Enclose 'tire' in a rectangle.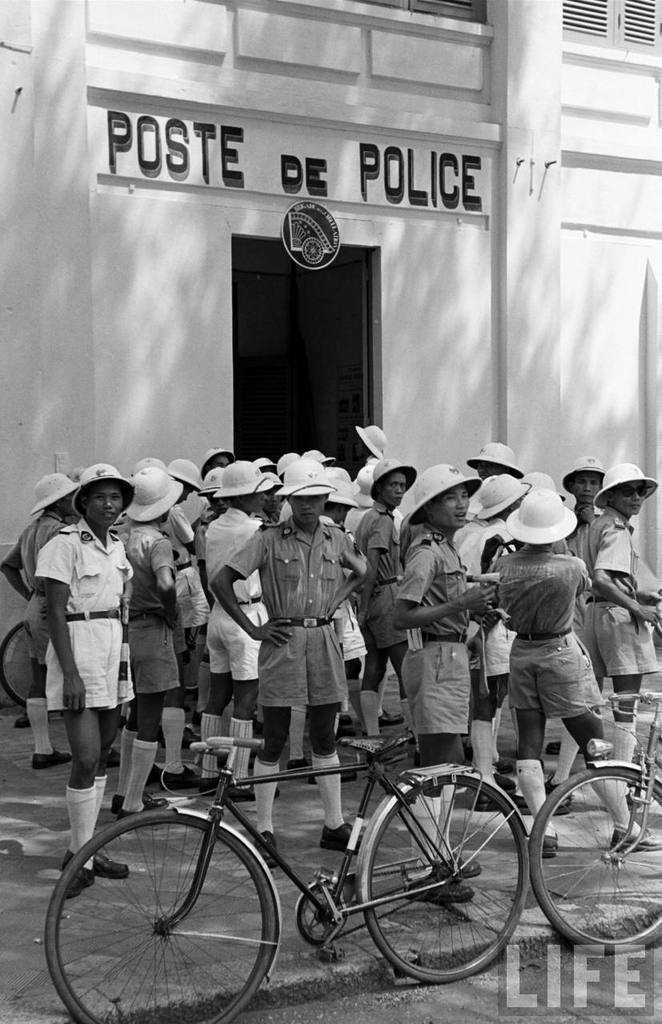
<region>528, 769, 661, 958</region>.
